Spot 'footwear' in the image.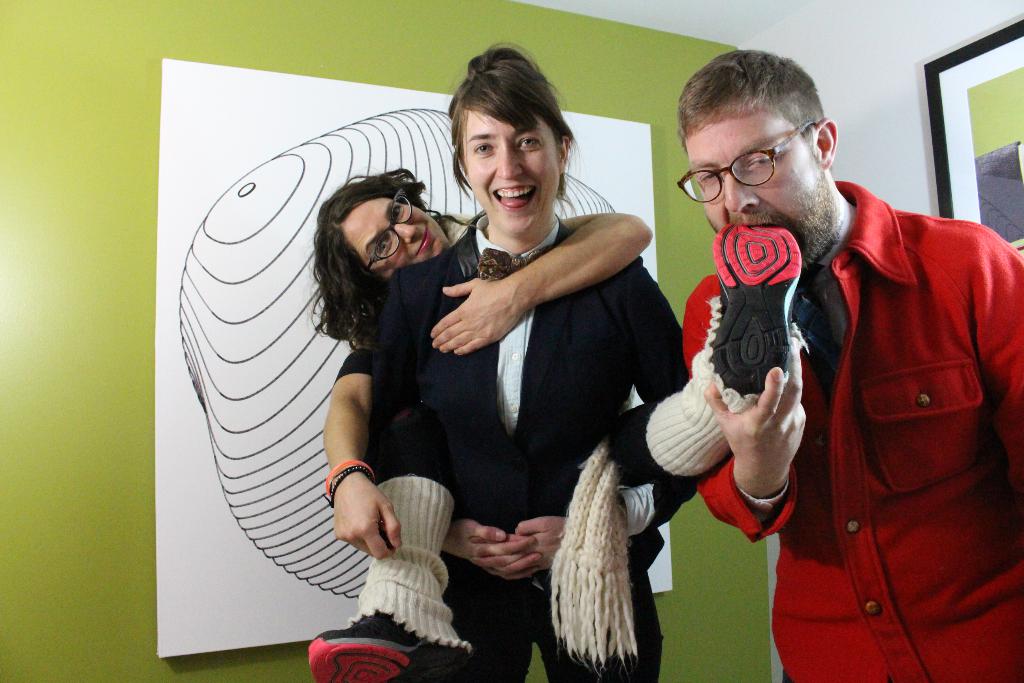
'footwear' found at 305:614:476:682.
